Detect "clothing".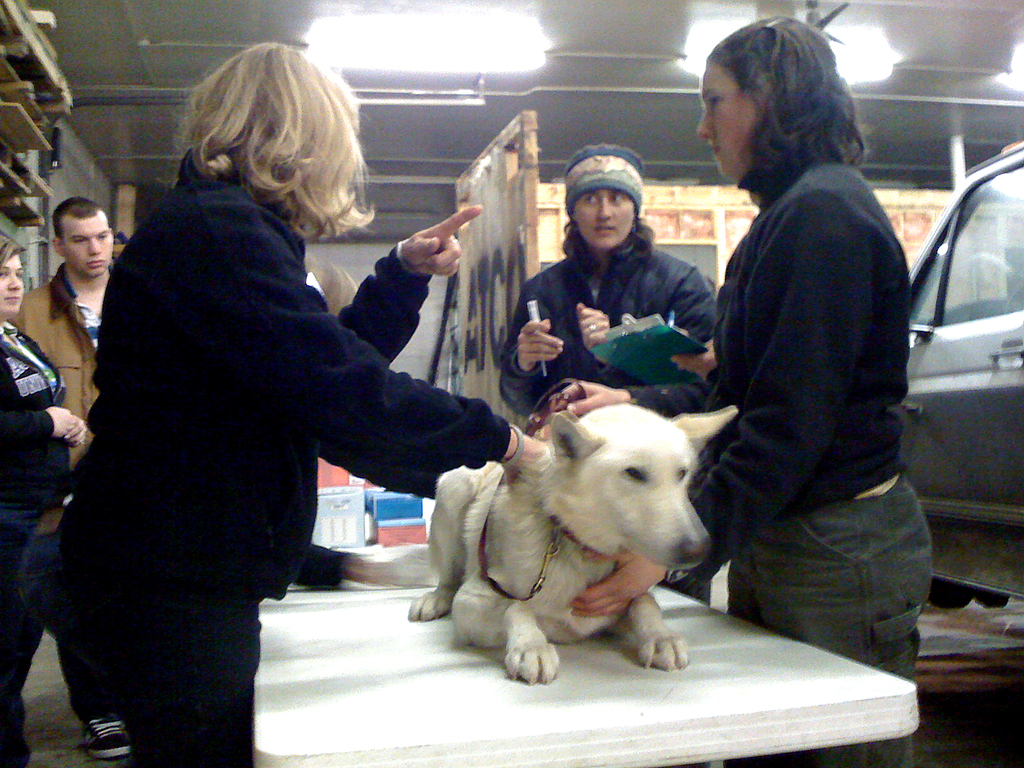
Detected at x1=0 y1=321 x2=97 y2=748.
